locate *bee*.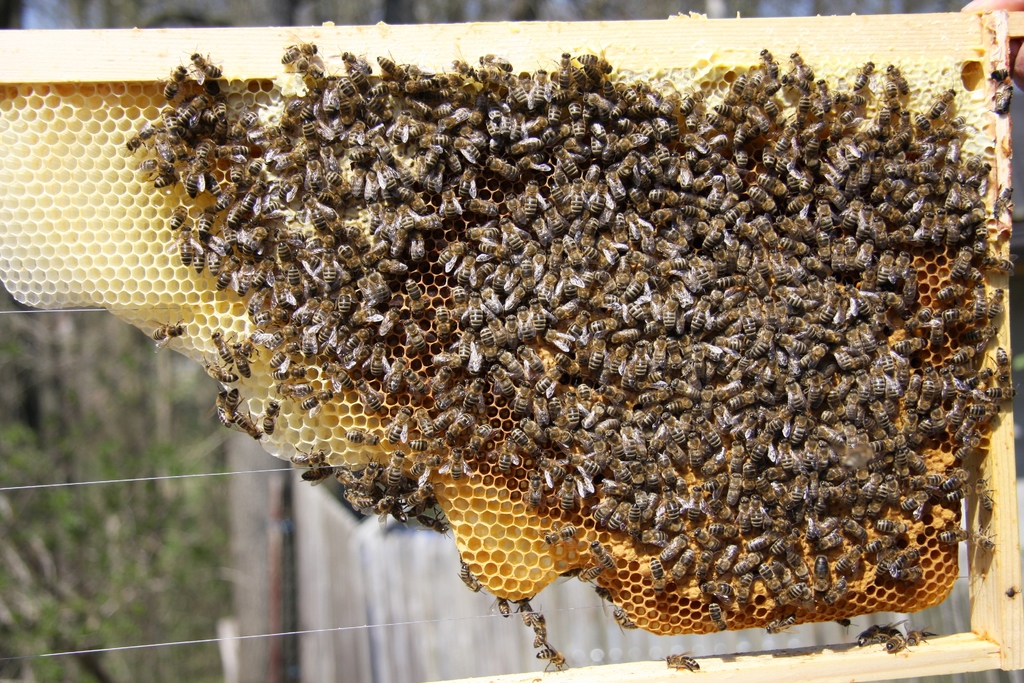
Bounding box: bbox=(334, 45, 372, 76).
